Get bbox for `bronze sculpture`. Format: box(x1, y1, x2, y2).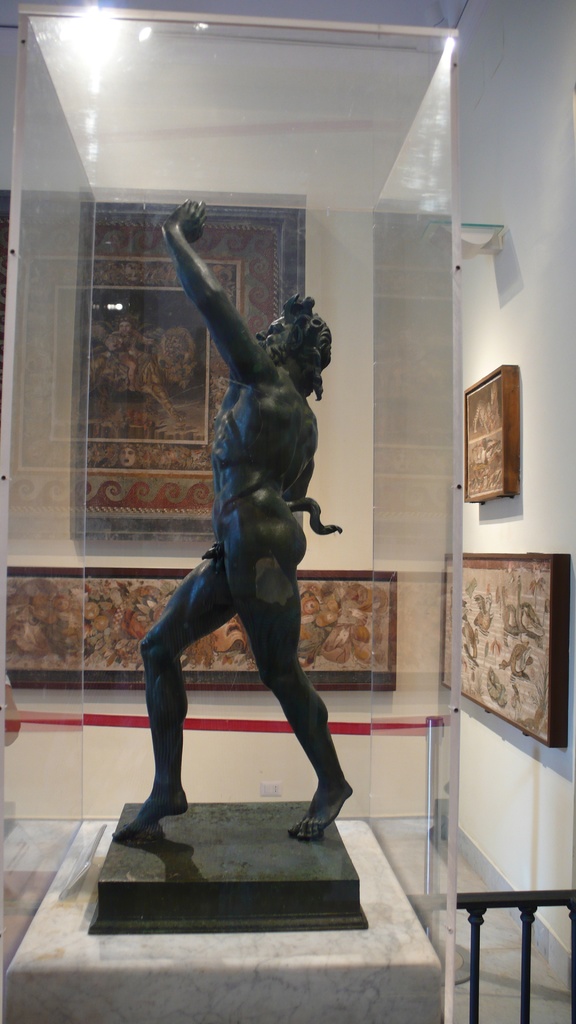
box(111, 198, 356, 840).
